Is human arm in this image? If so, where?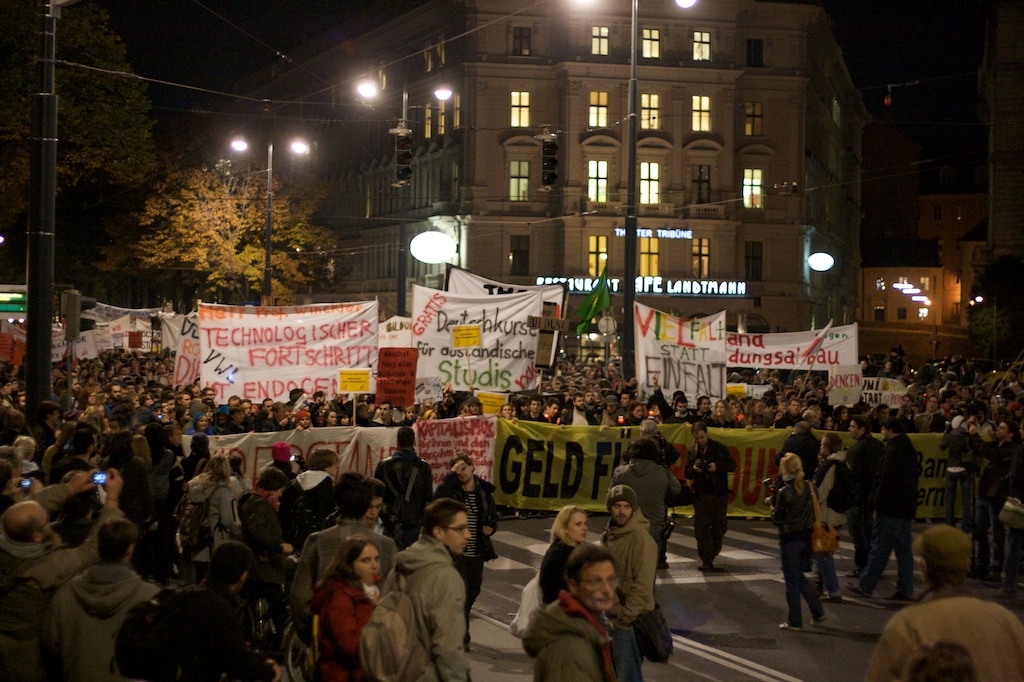
Yes, at {"left": 430, "top": 573, "right": 471, "bottom": 681}.
